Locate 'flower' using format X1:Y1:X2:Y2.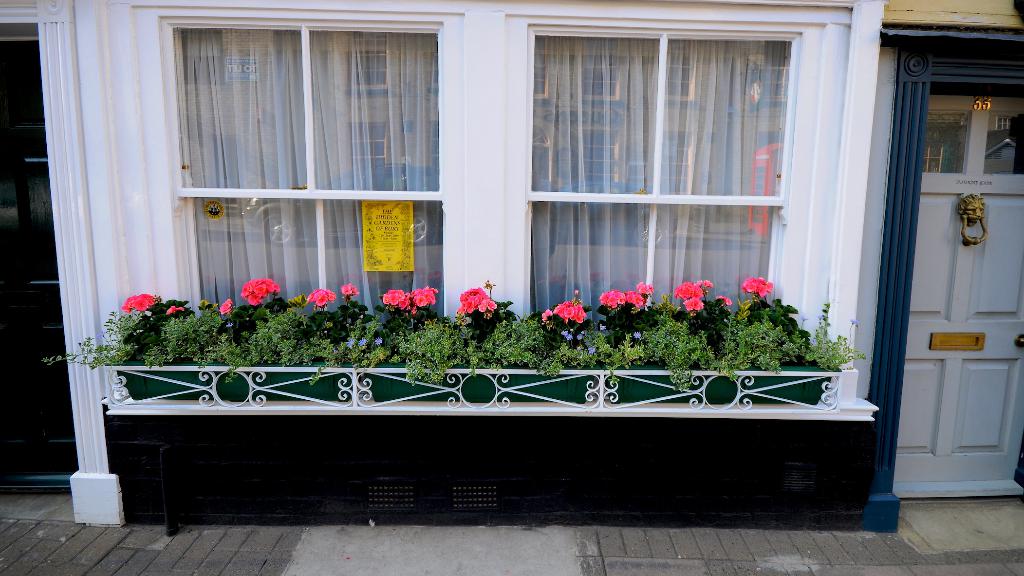
541:301:582:316.
